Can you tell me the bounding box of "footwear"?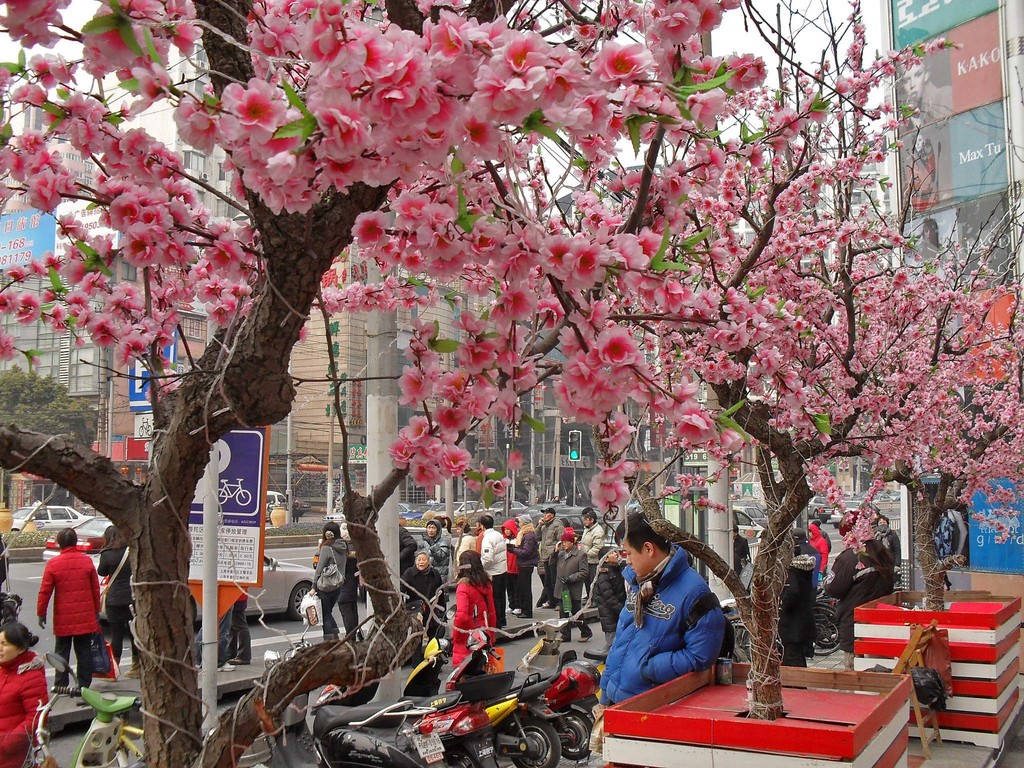
pyautogui.locateOnScreen(602, 632, 618, 651).
